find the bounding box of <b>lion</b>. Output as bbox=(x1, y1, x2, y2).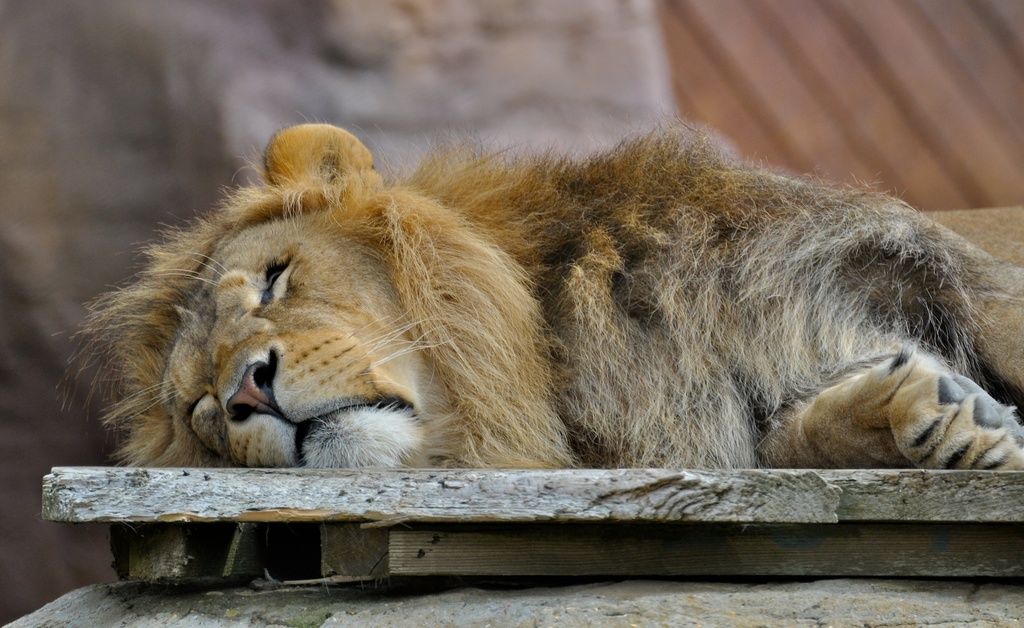
bbox=(47, 115, 1023, 469).
